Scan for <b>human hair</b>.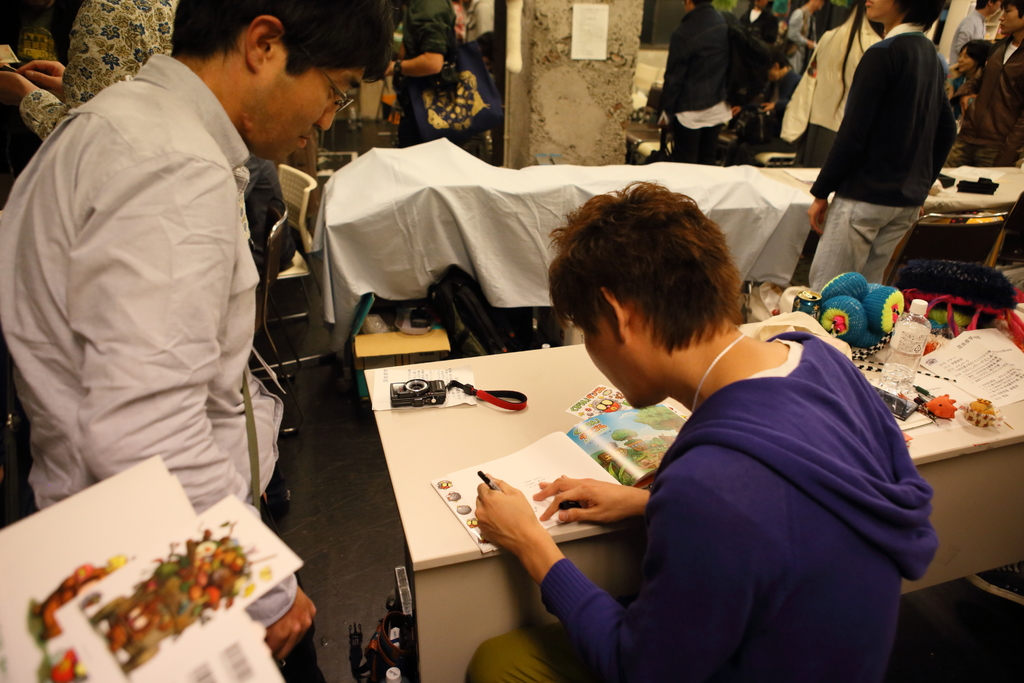
Scan result: 998/0/1023/23.
